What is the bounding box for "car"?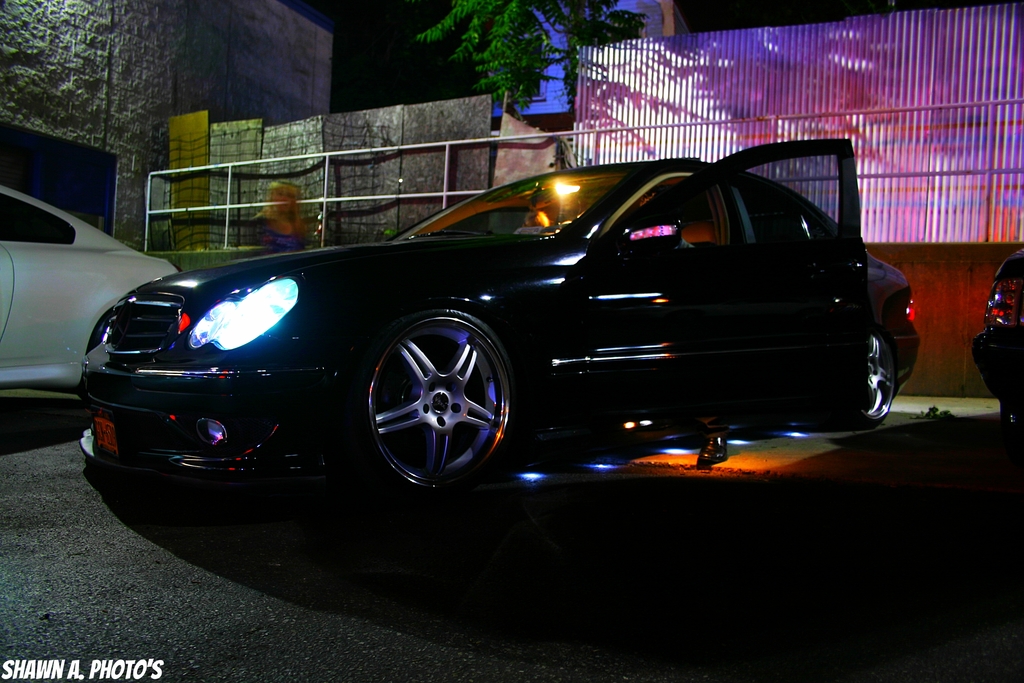
0,187,185,388.
